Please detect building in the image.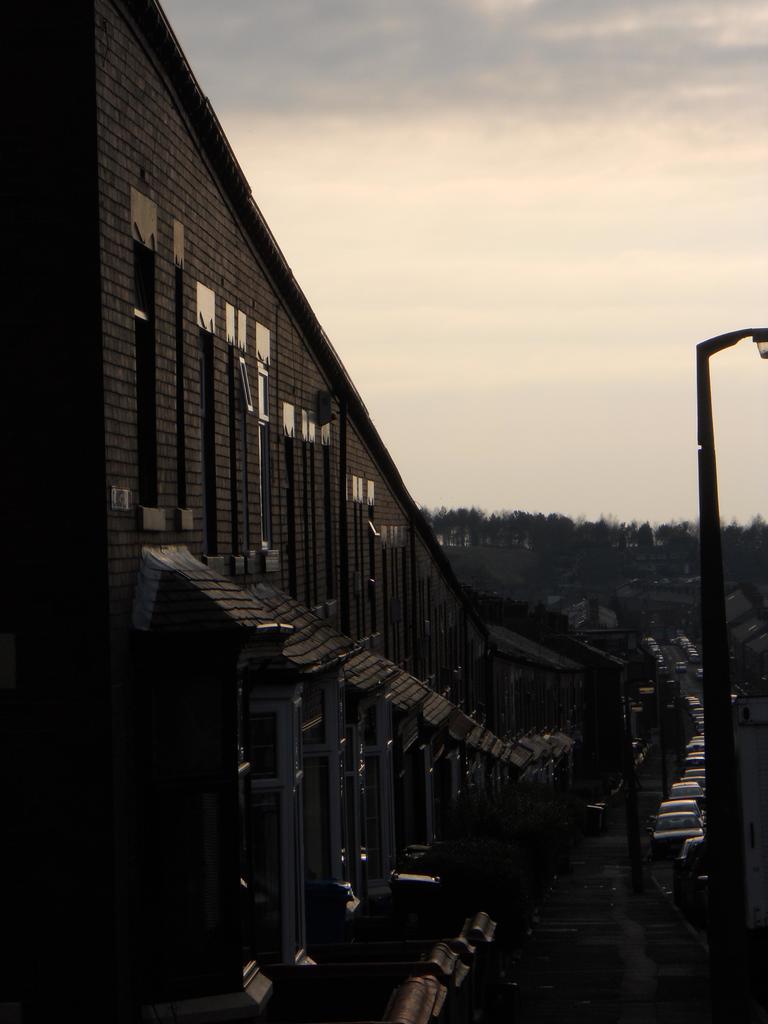
crop(0, 3, 637, 1023).
